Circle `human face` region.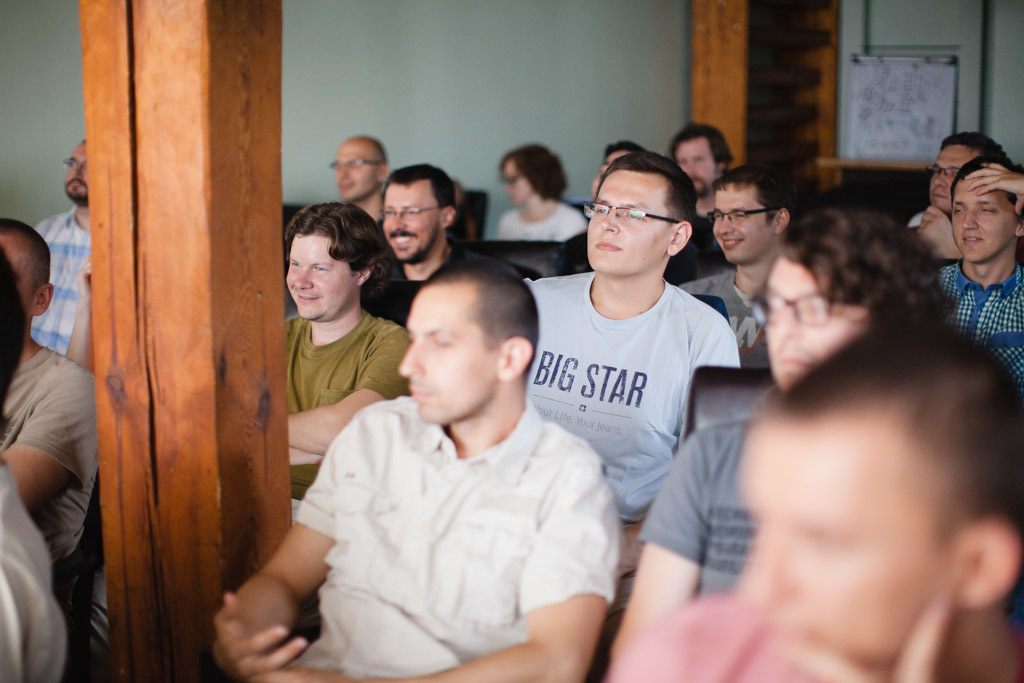
Region: l=503, t=157, r=532, b=203.
